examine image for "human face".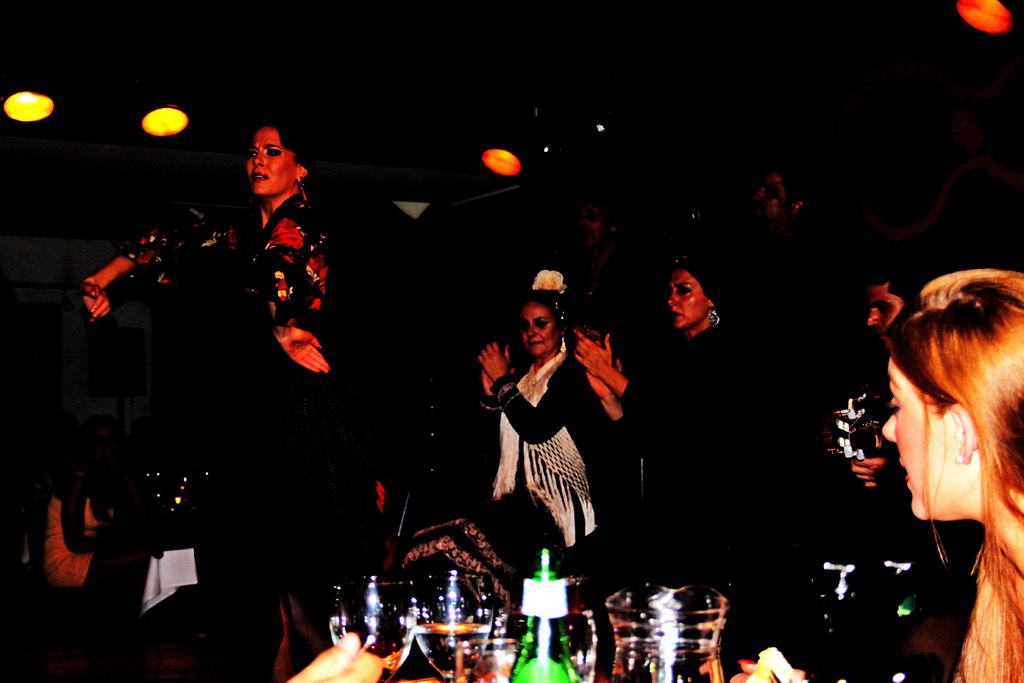
Examination result: box(239, 128, 283, 199).
